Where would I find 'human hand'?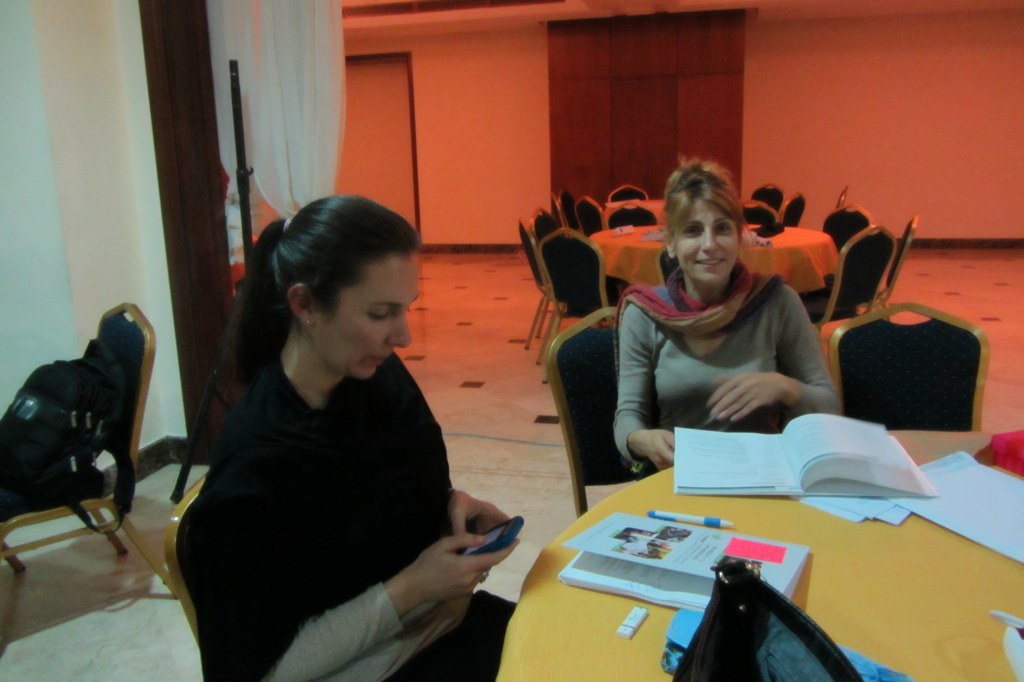
At bbox=(346, 523, 510, 648).
